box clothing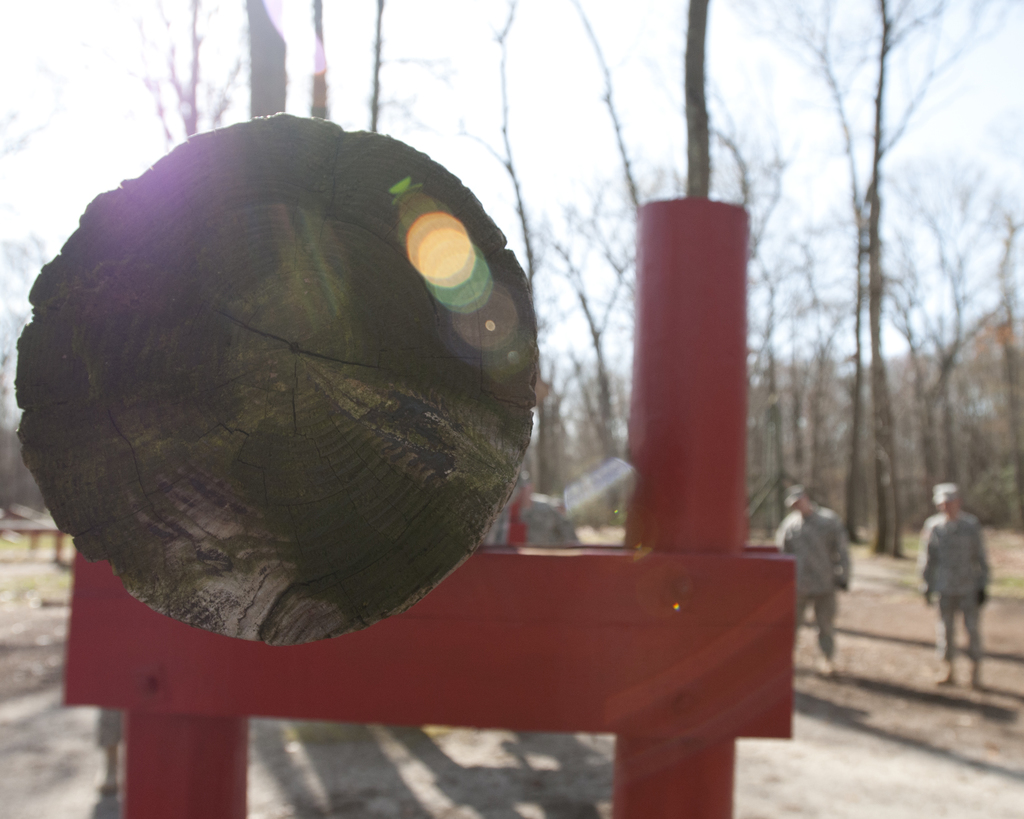
[left=775, top=507, right=847, bottom=663]
